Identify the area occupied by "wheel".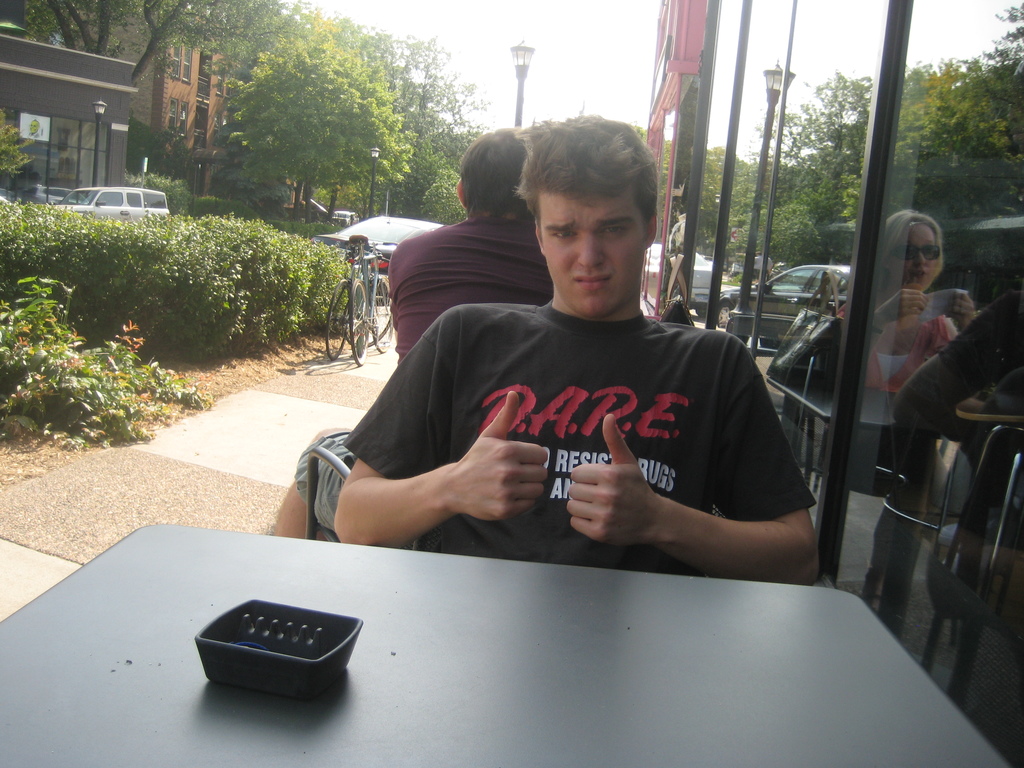
Area: [x1=364, y1=272, x2=395, y2=347].
